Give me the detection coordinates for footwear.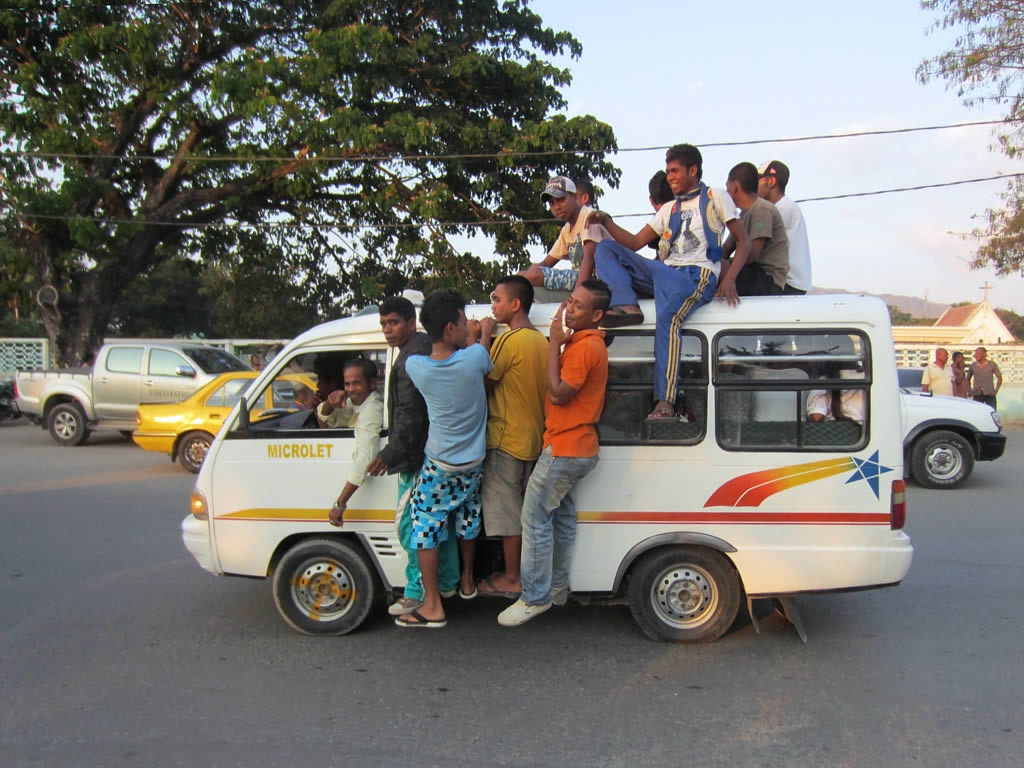
pyautogui.locateOnScreen(442, 589, 456, 601).
